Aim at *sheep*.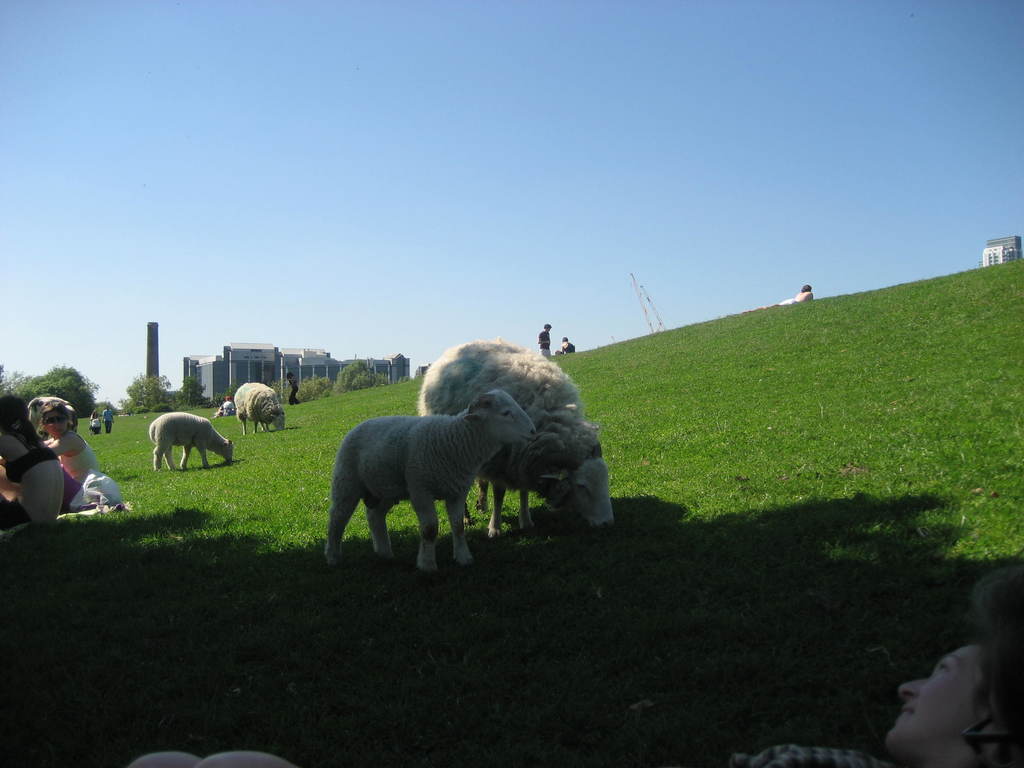
Aimed at bbox=[413, 335, 616, 542].
